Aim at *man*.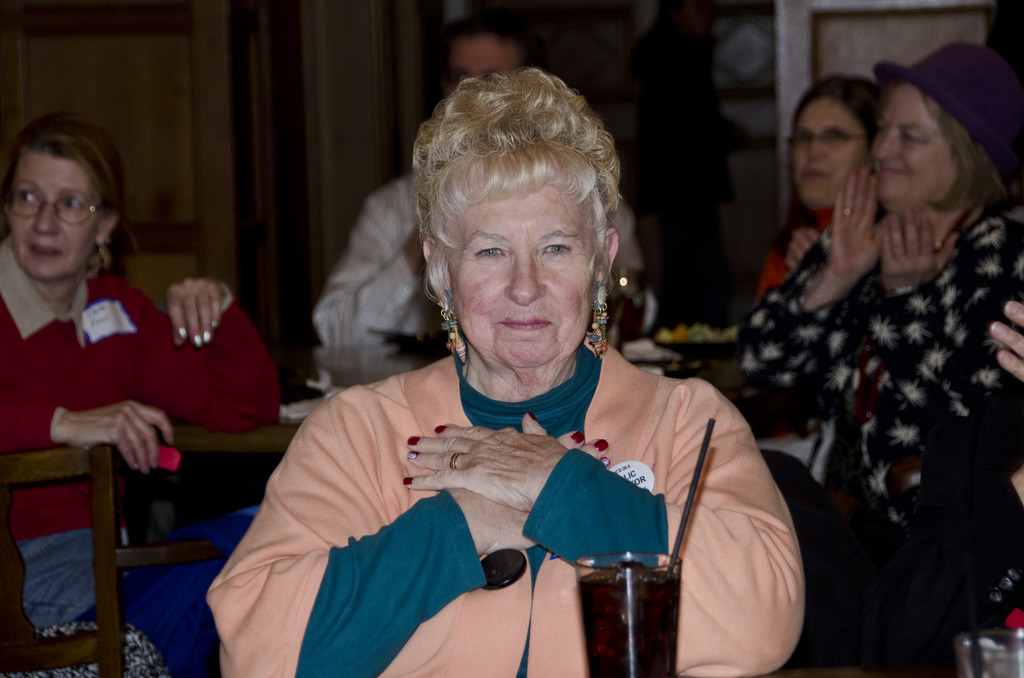
Aimed at 307/4/653/388.
